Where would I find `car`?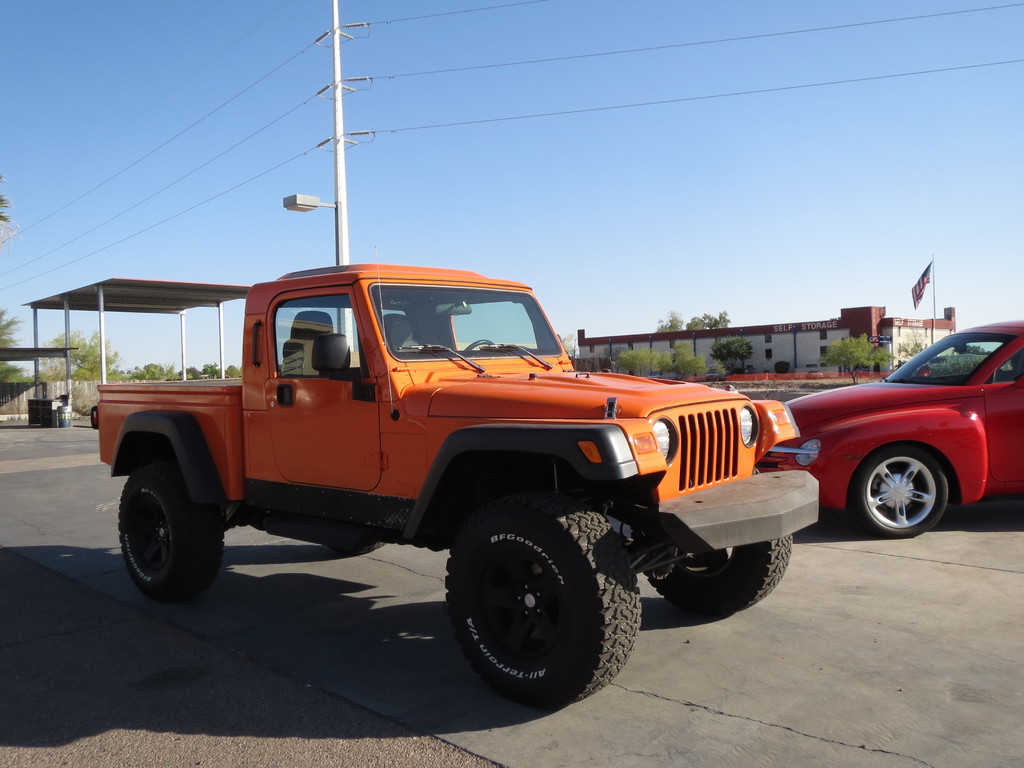
At (705,368,725,382).
